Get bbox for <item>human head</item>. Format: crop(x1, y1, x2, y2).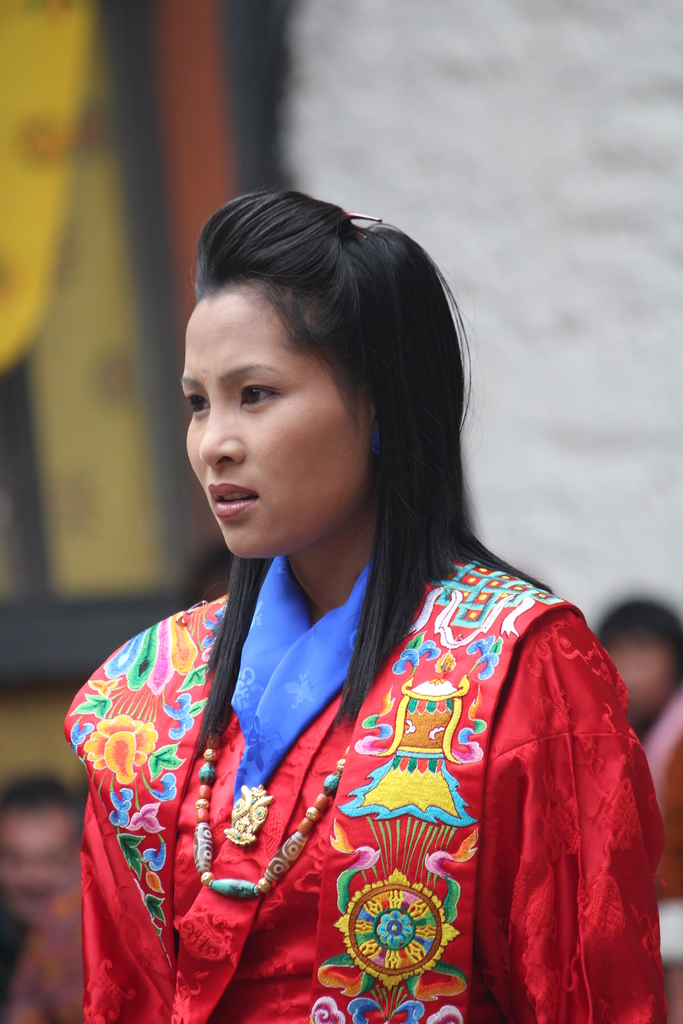
crop(0, 776, 83, 923).
